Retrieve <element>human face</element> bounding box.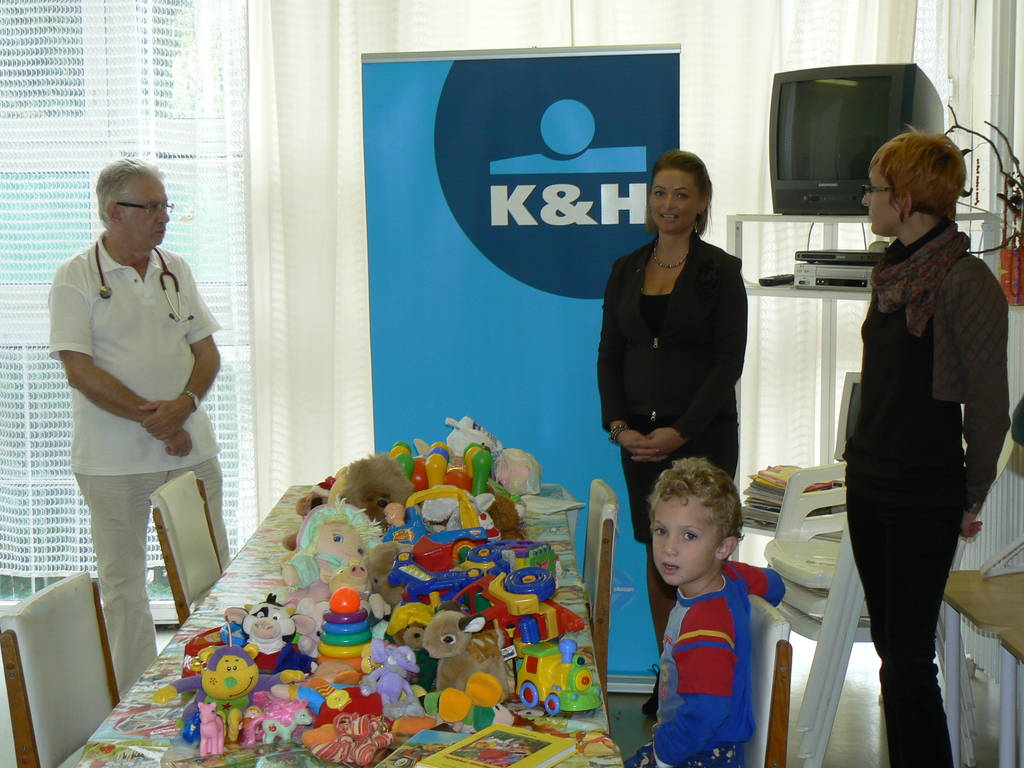
Bounding box: 650:170:701:230.
